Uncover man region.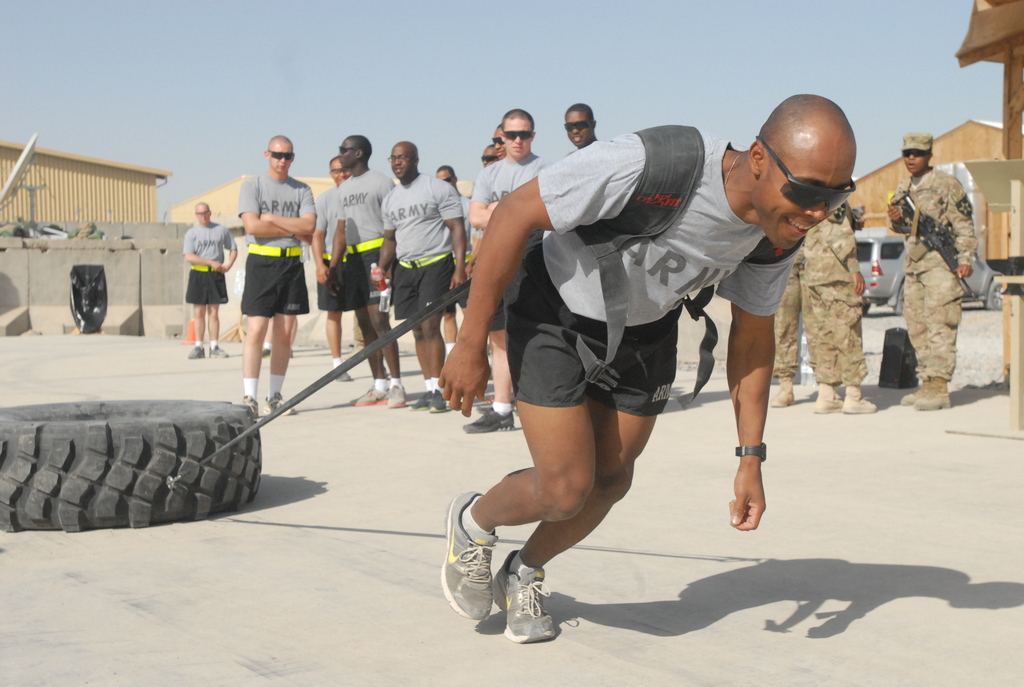
Uncovered: {"left": 563, "top": 106, "right": 598, "bottom": 151}.
